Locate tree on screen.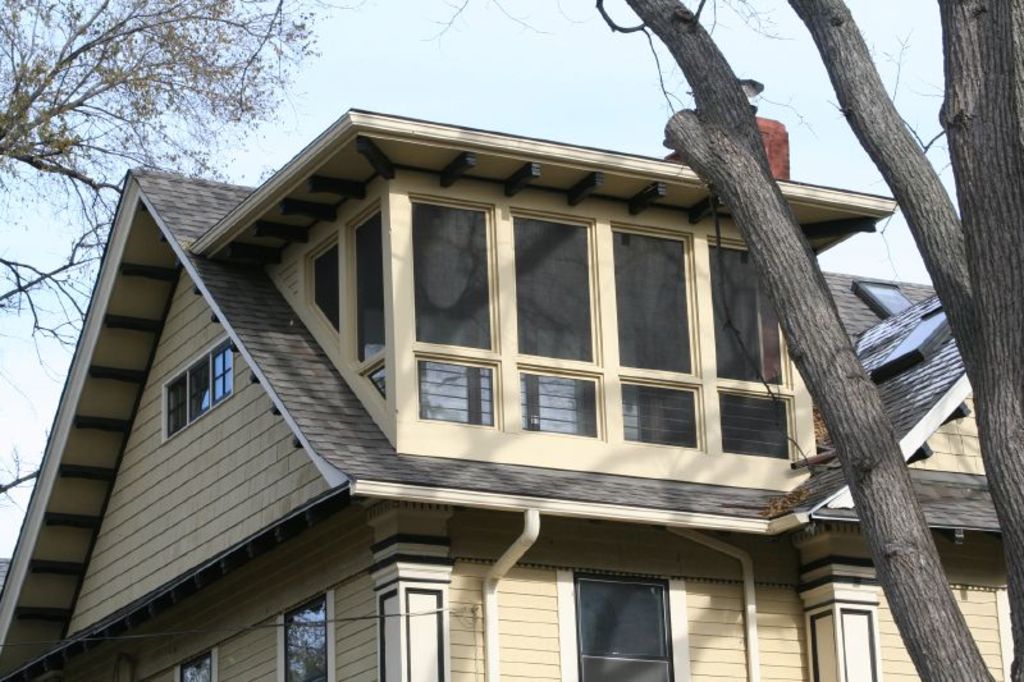
On screen at Rect(416, 0, 1023, 681).
